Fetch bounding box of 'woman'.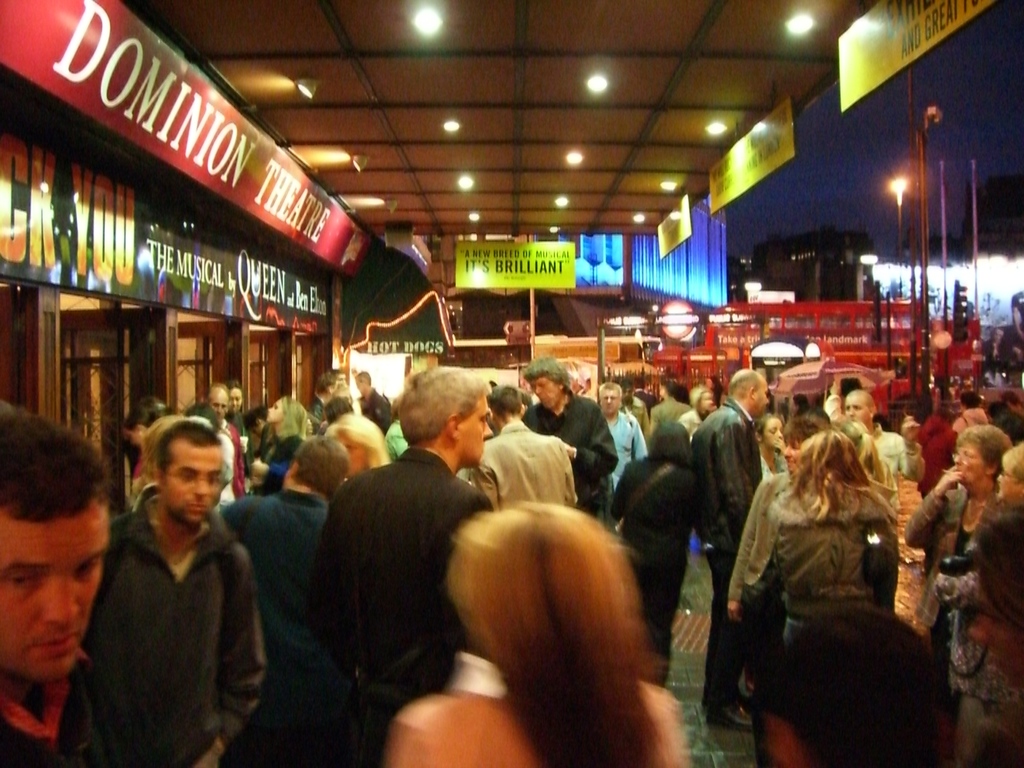
Bbox: box=[938, 437, 1023, 762].
